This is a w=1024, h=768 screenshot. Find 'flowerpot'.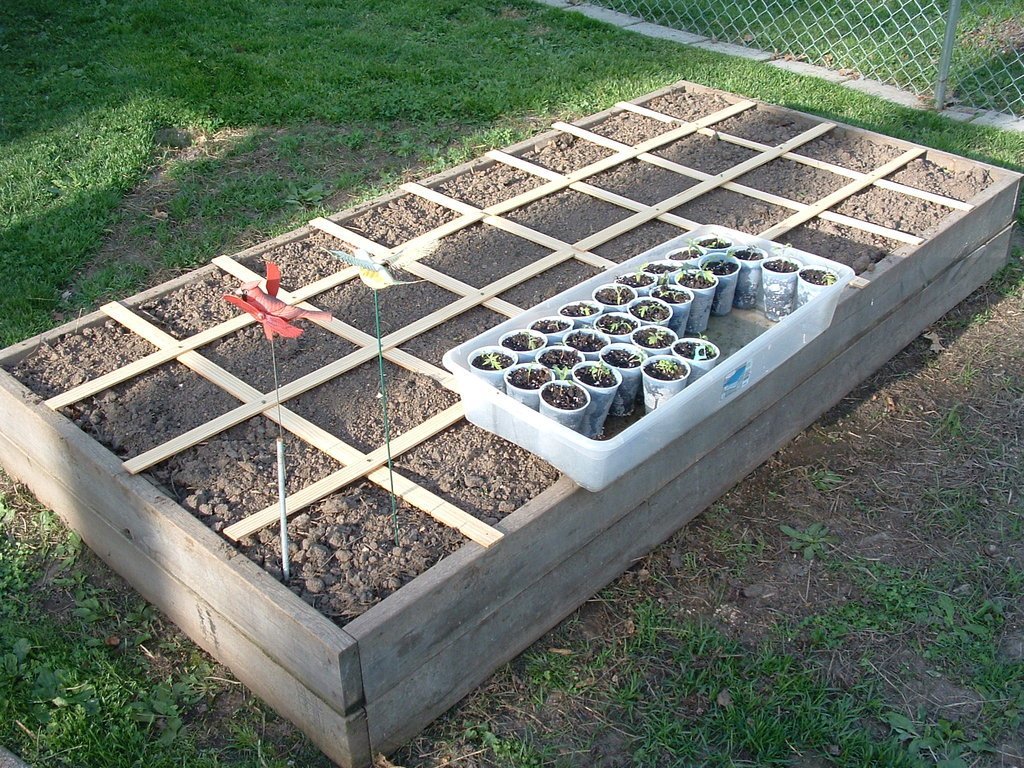
Bounding box: BBox(797, 265, 835, 312).
